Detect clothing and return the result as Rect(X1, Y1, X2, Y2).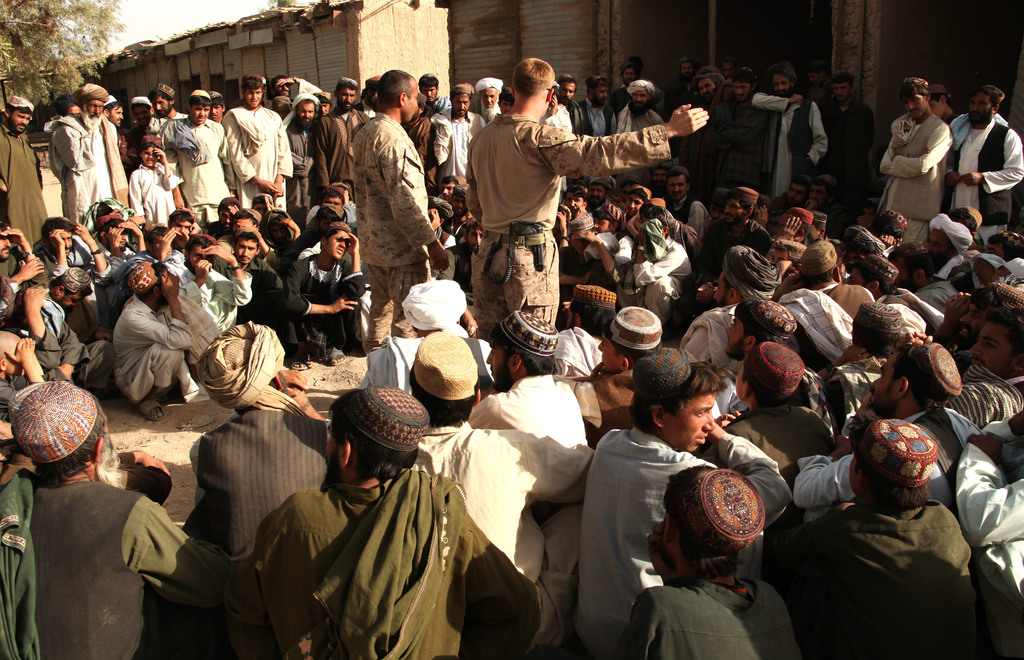
Rect(941, 367, 1023, 431).
